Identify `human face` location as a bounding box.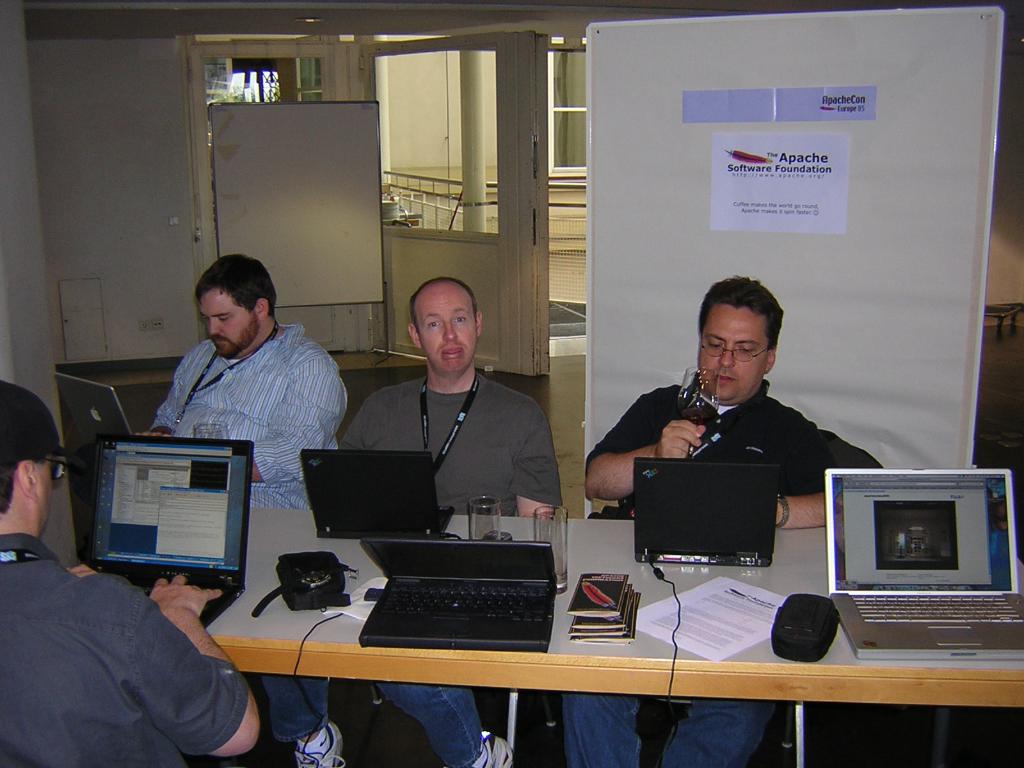
detection(199, 285, 257, 356).
